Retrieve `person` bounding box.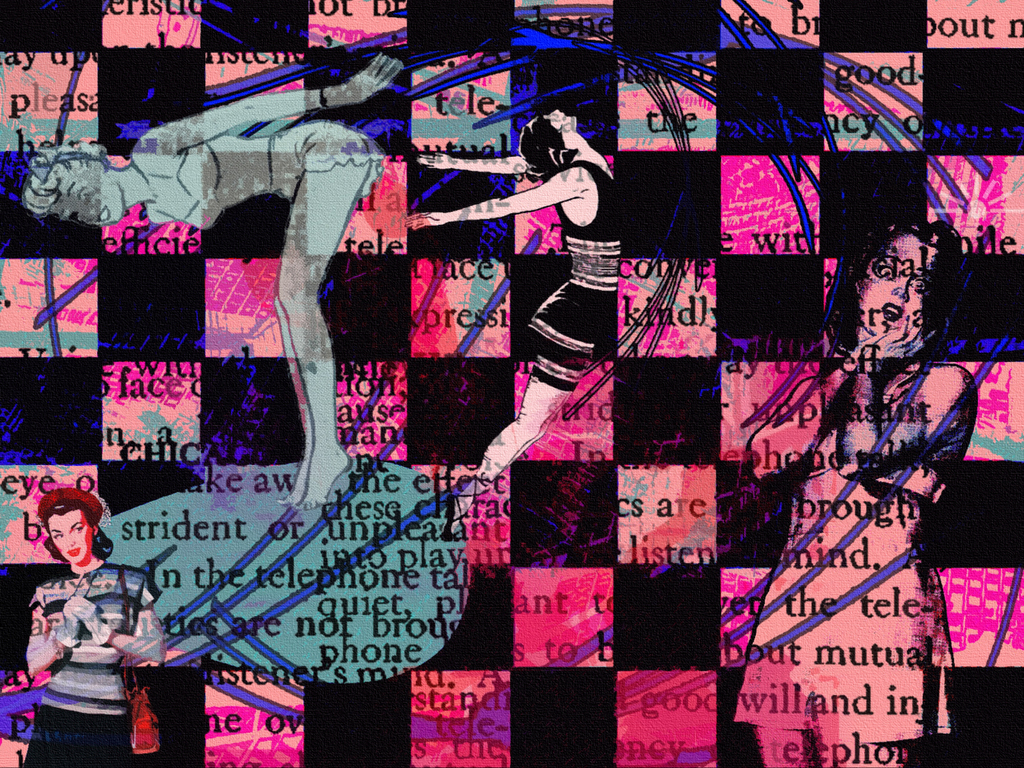
Bounding box: [x1=397, y1=108, x2=618, y2=538].
